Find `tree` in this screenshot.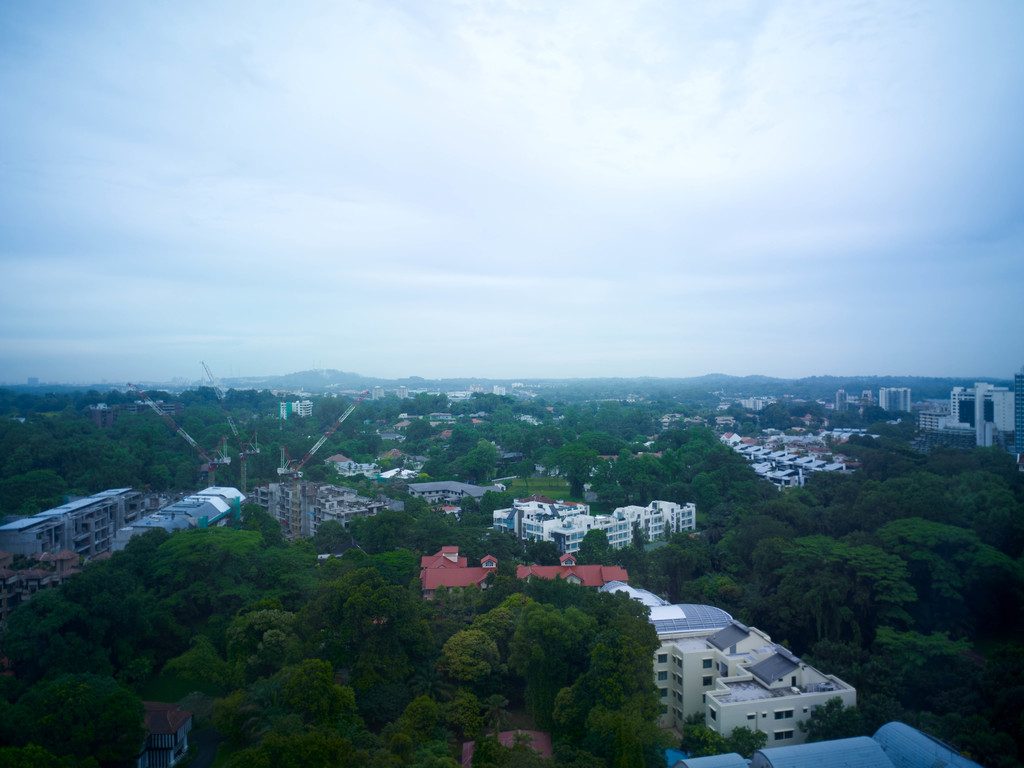
The bounding box for `tree` is [x1=552, y1=442, x2=599, y2=486].
